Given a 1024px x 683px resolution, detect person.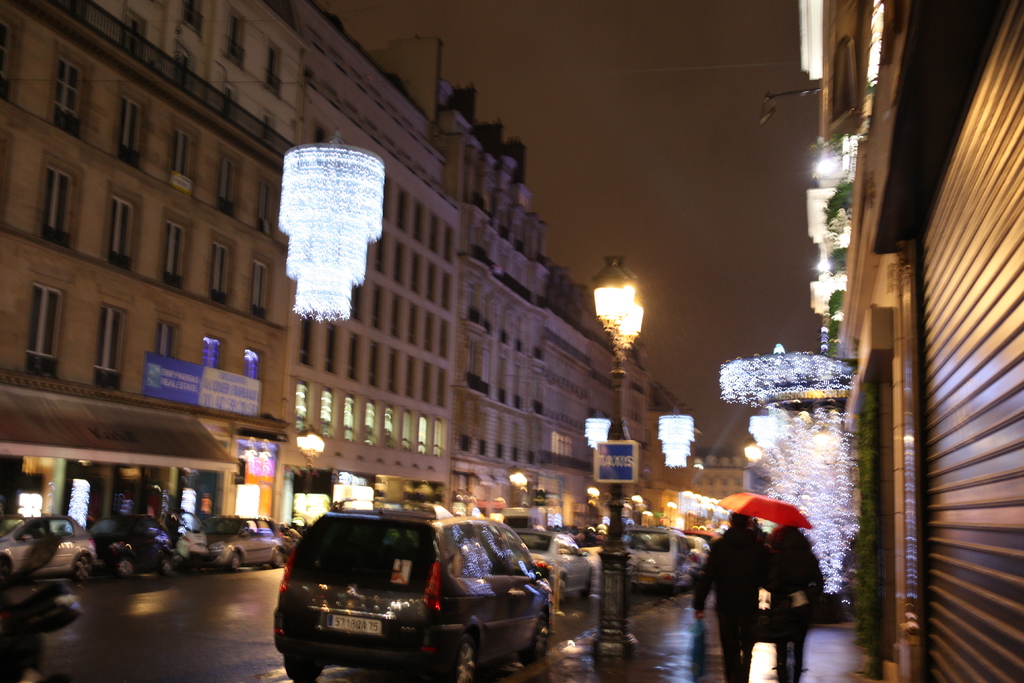
pyautogui.locateOnScreen(763, 524, 828, 682).
